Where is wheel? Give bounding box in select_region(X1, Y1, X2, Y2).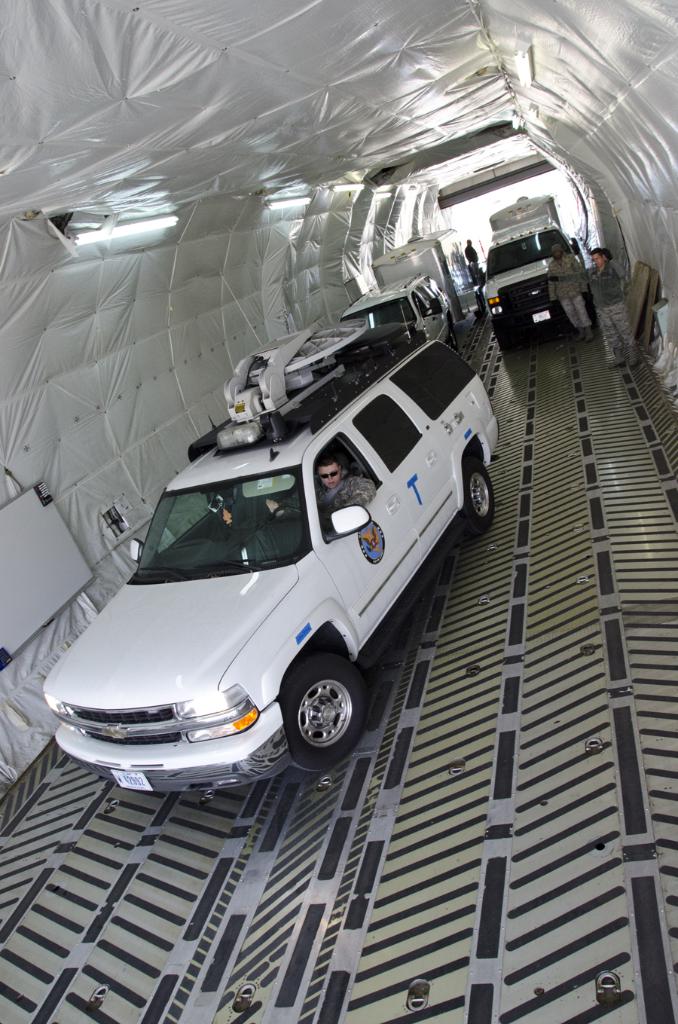
select_region(463, 463, 494, 533).
